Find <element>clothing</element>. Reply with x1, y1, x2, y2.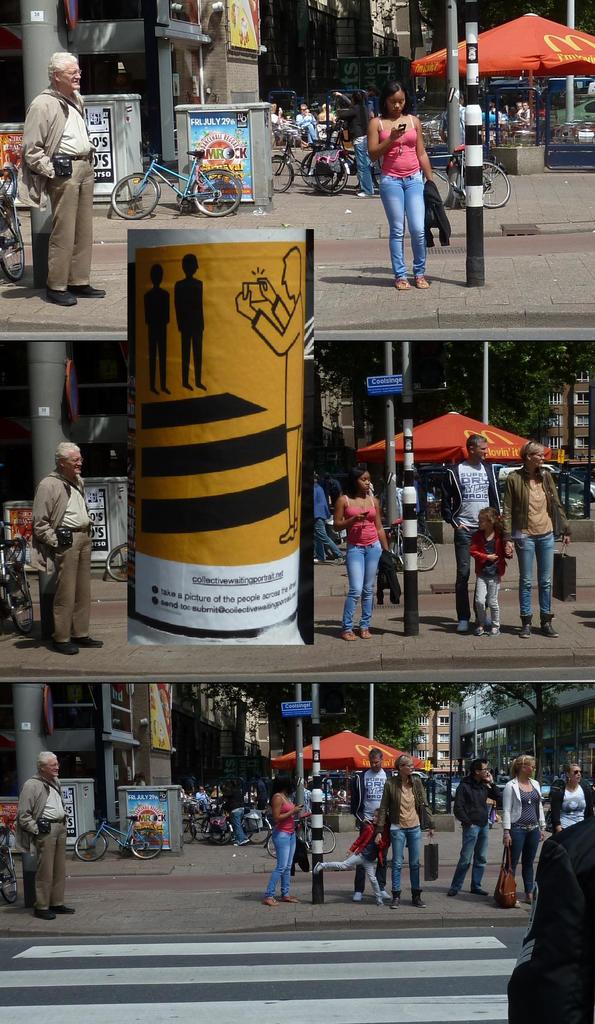
273, 113, 300, 141.
